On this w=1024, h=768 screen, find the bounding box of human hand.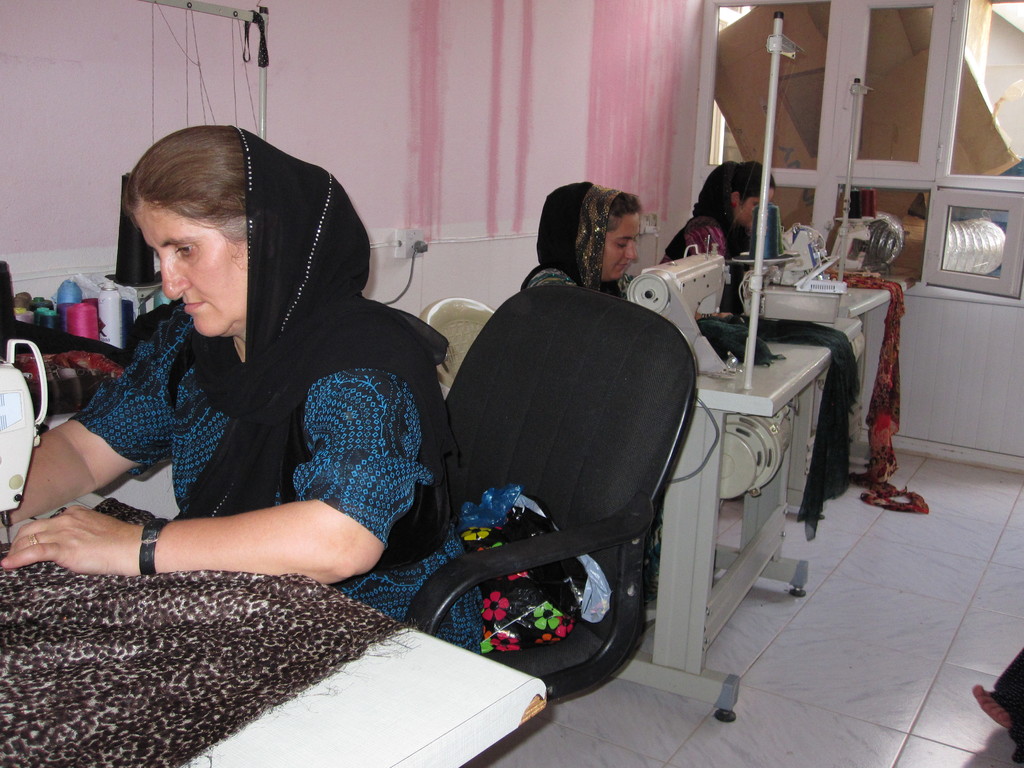
Bounding box: [12,492,132,585].
